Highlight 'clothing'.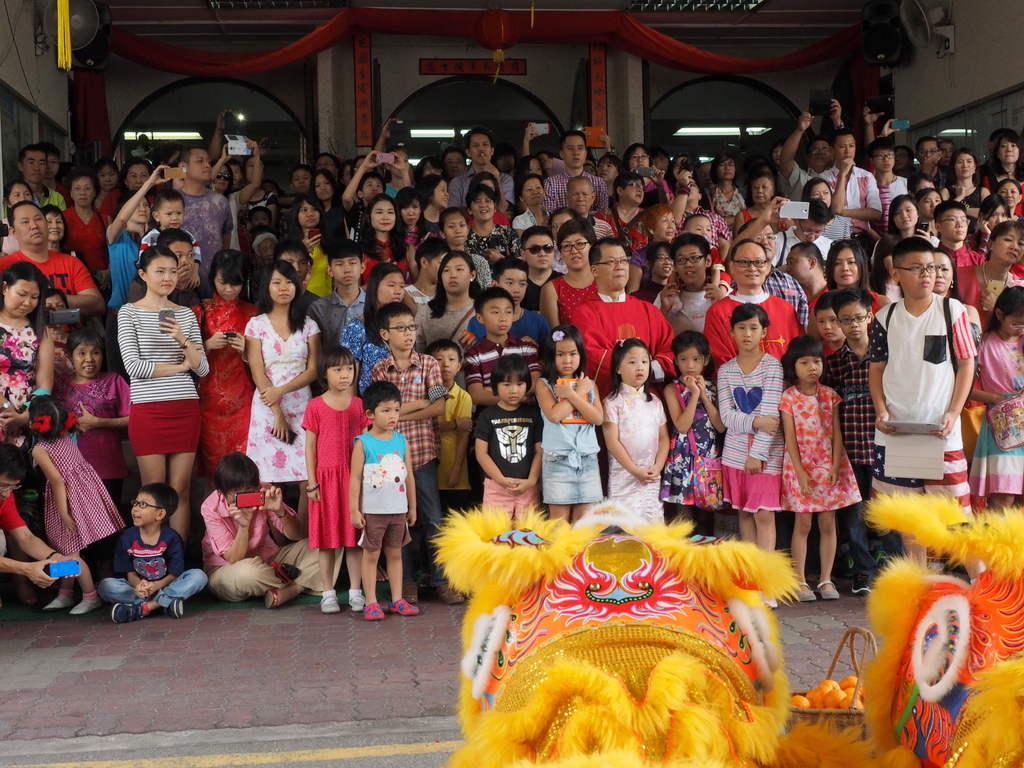
Highlighted region: 547 163 604 220.
